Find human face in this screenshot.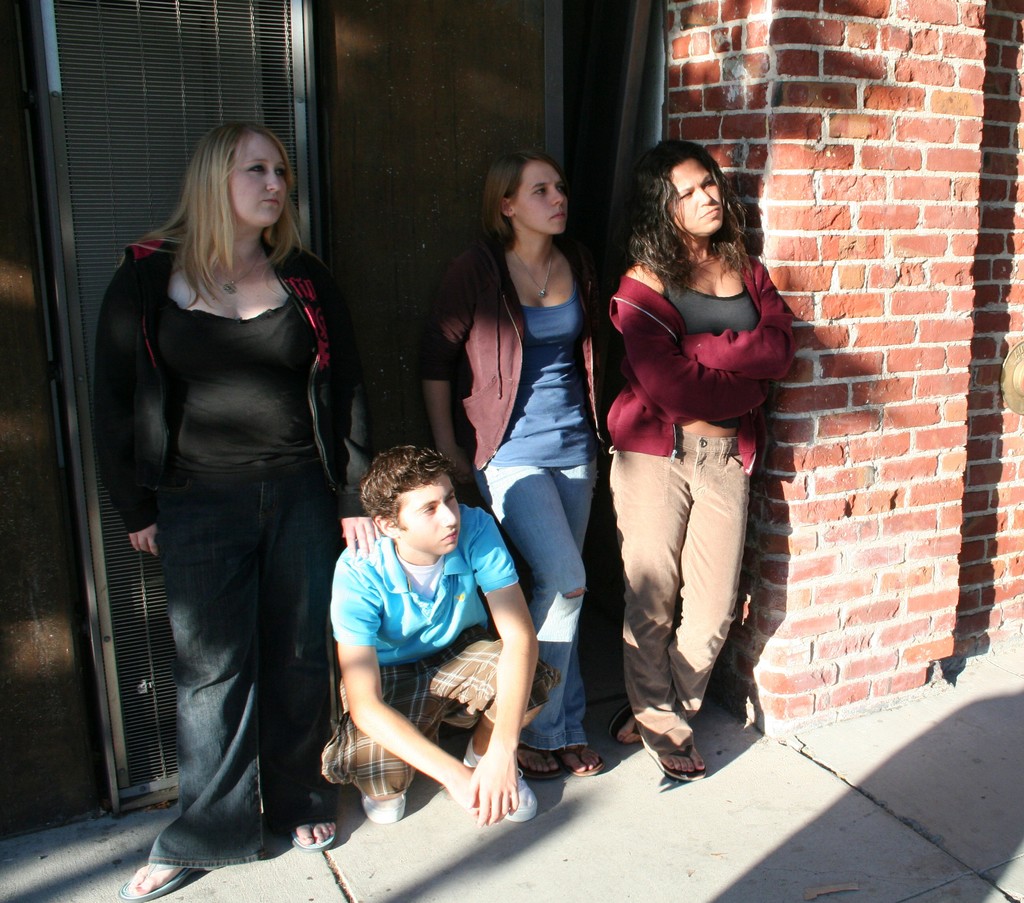
The bounding box for human face is l=233, t=128, r=289, b=224.
